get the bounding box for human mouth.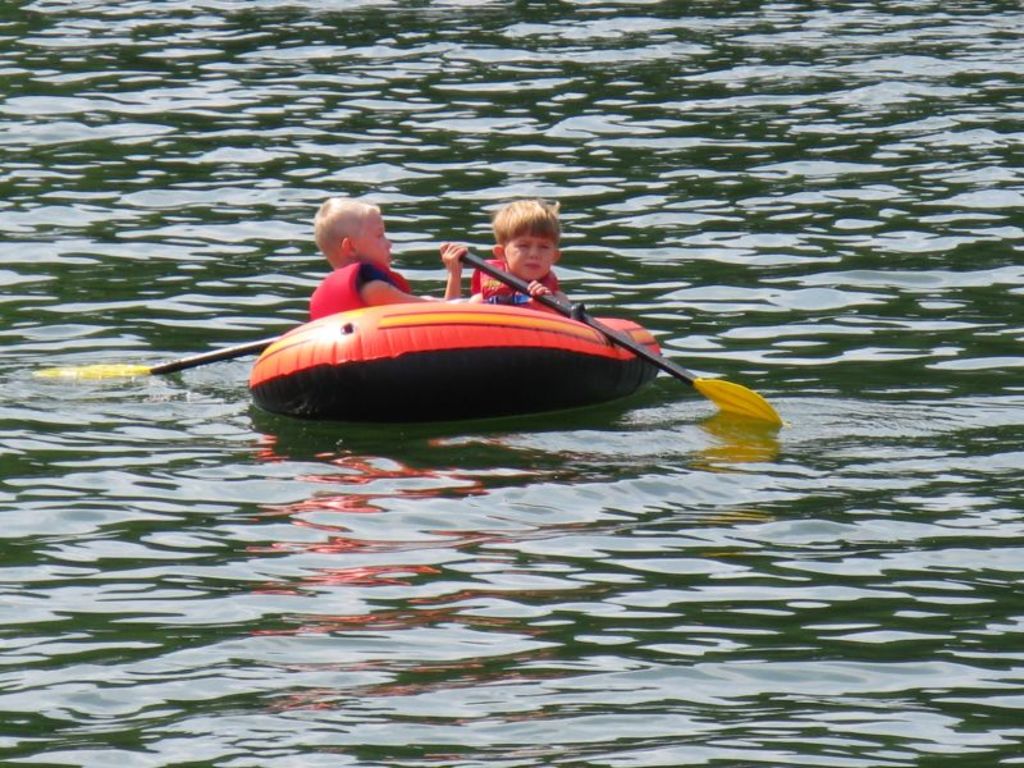
(521, 259, 543, 269).
